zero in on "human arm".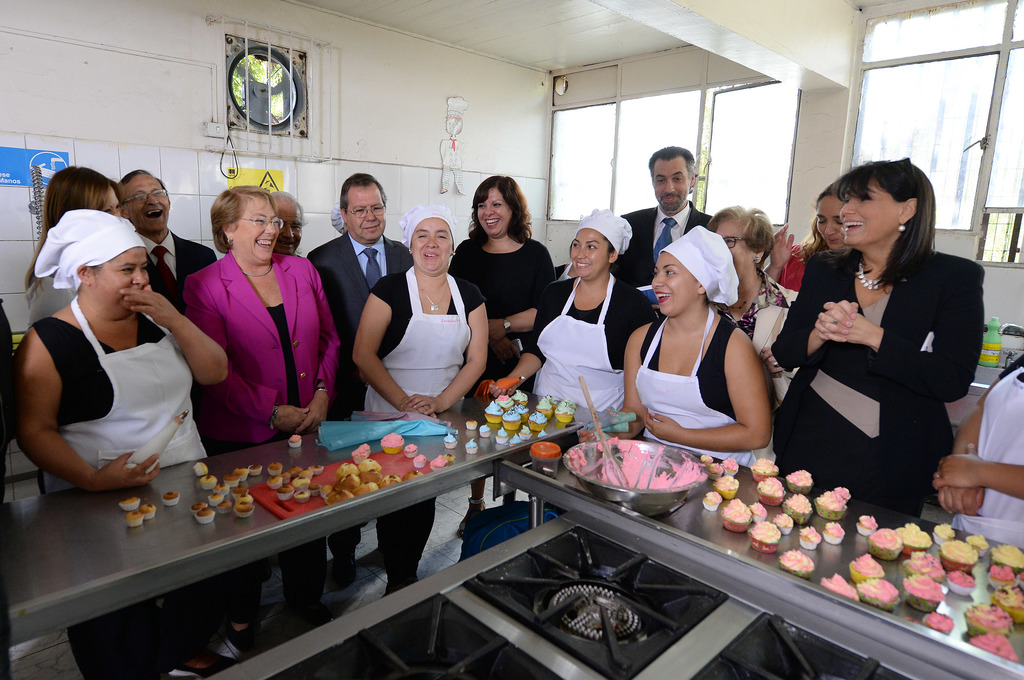
Zeroed in: x1=644 y1=297 x2=772 y2=456.
